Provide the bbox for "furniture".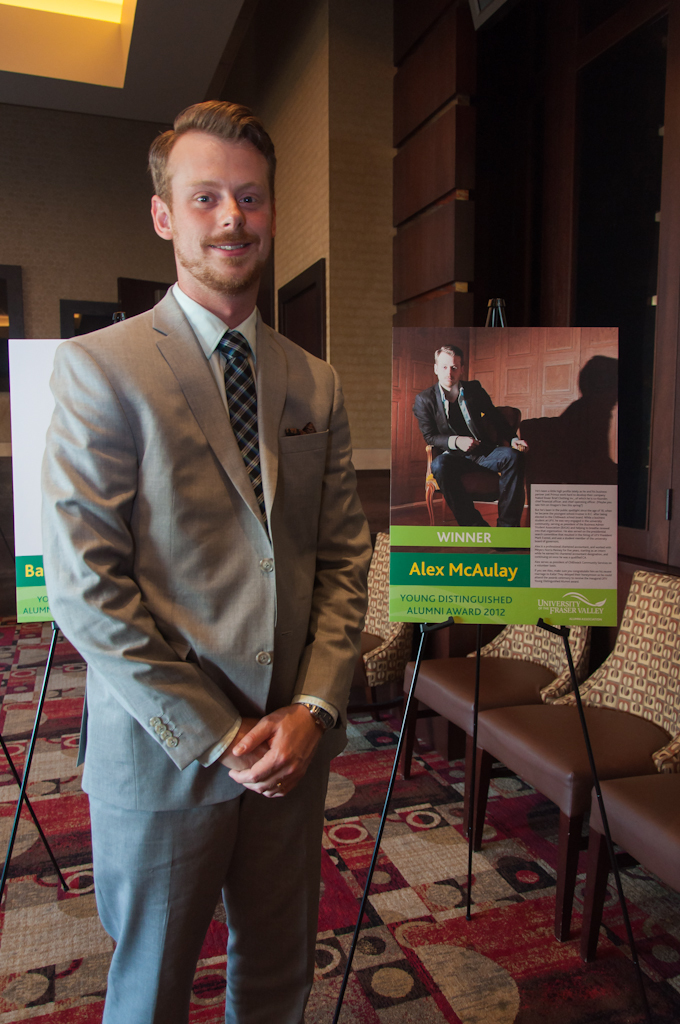
BBox(407, 621, 598, 825).
